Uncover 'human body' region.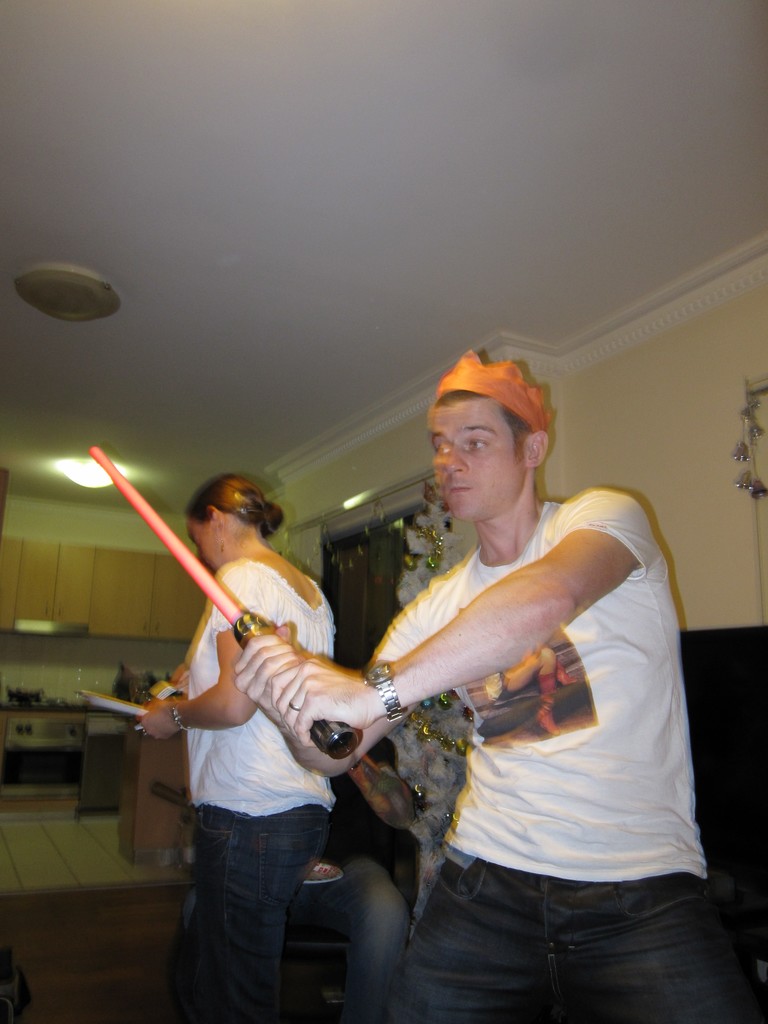
Uncovered: select_region(331, 364, 706, 1023).
